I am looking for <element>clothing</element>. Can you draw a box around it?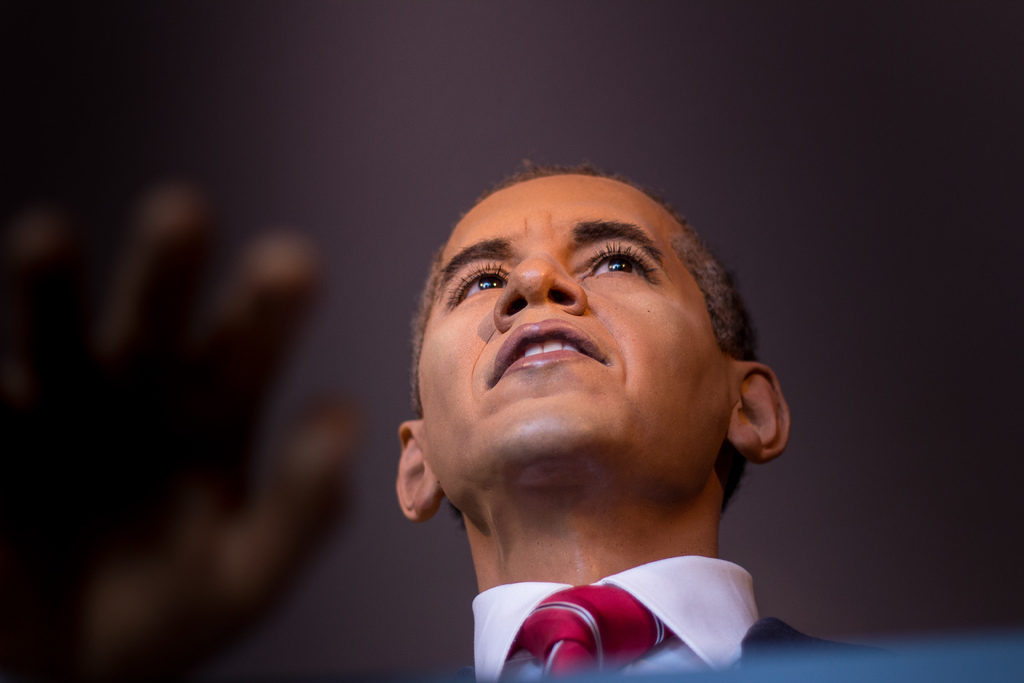
Sure, the bounding box is Rect(431, 549, 1023, 682).
